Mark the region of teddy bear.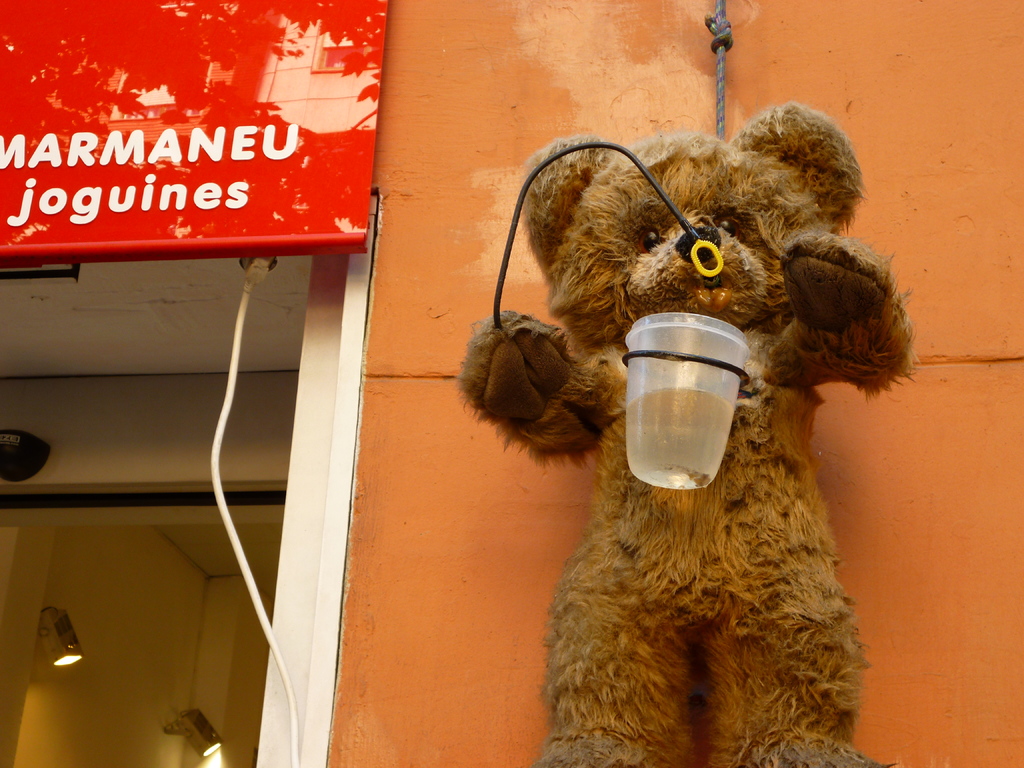
Region: left=456, top=99, right=923, bottom=767.
